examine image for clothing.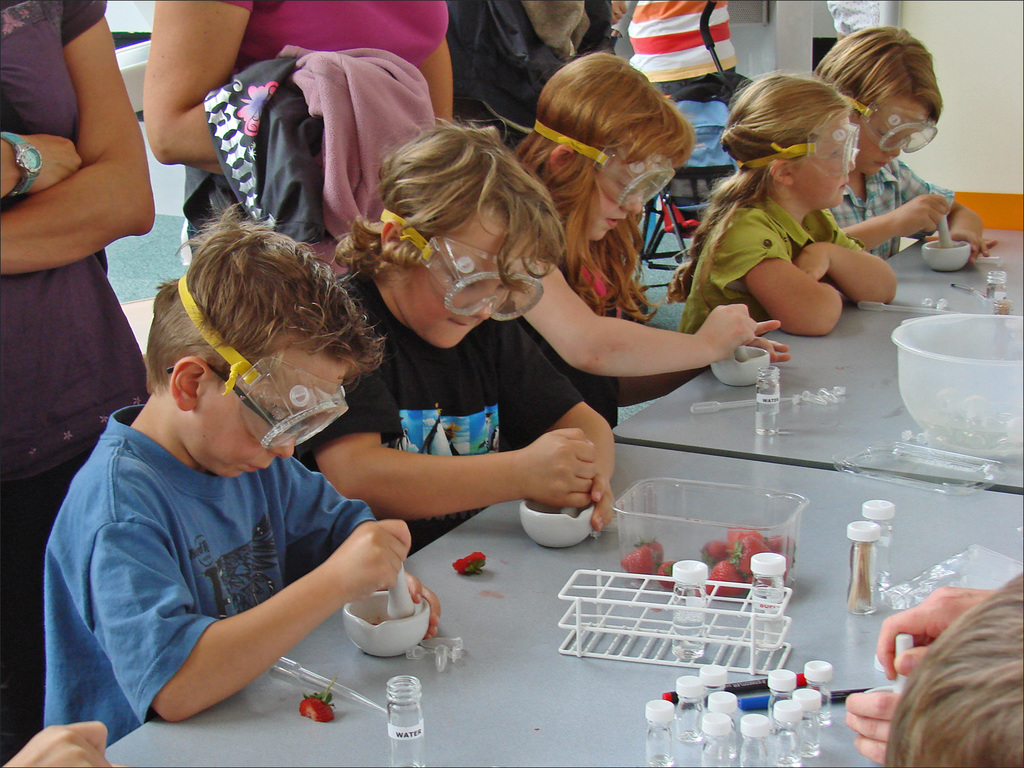
Examination result: 300 273 587 558.
